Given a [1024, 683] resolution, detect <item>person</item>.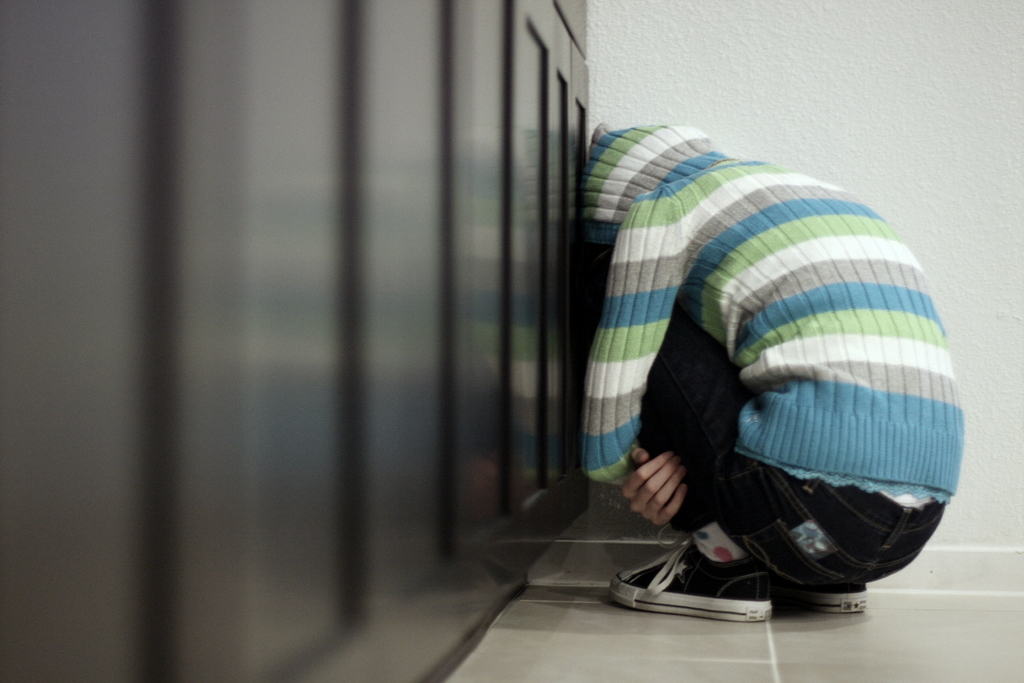
(562,116,963,623).
